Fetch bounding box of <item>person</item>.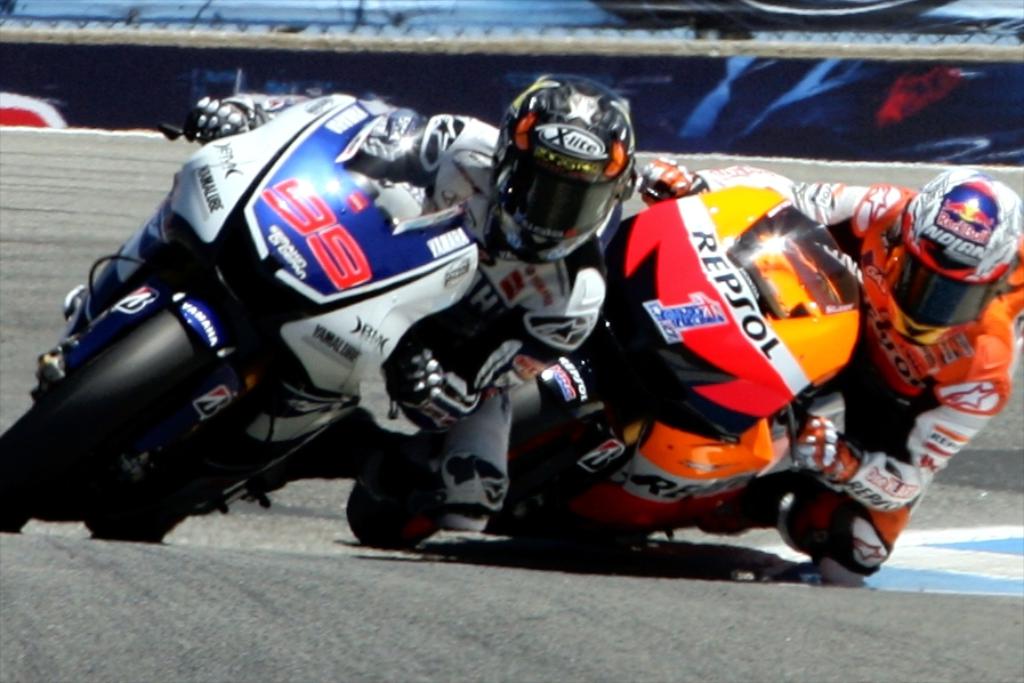
Bbox: locate(827, 86, 1015, 568).
